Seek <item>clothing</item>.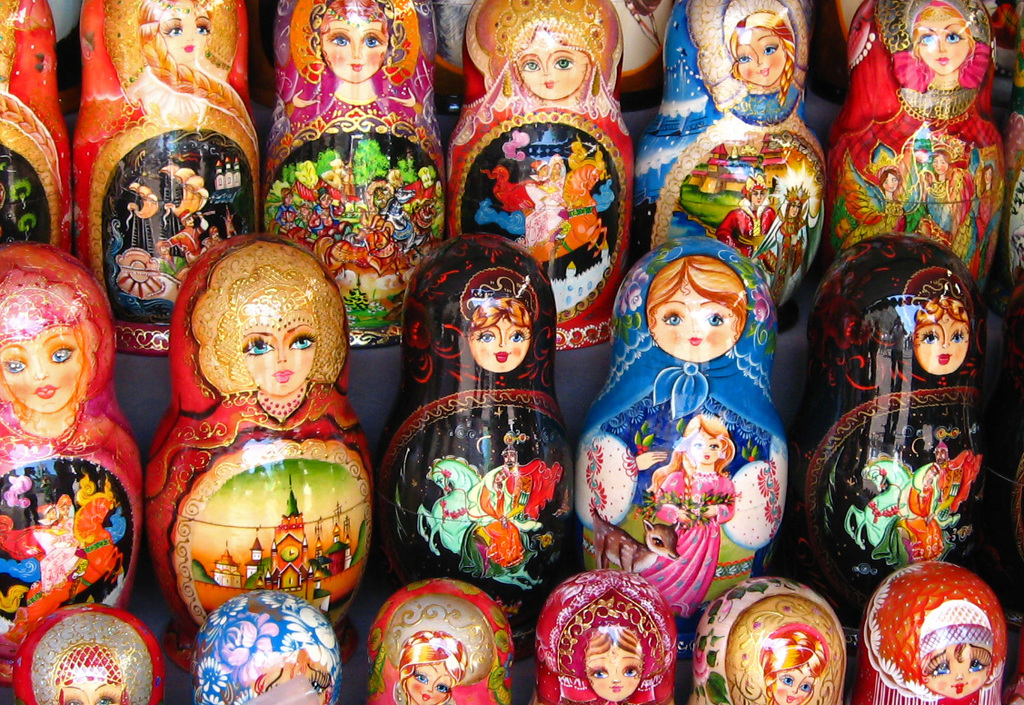
(718, 196, 772, 265).
